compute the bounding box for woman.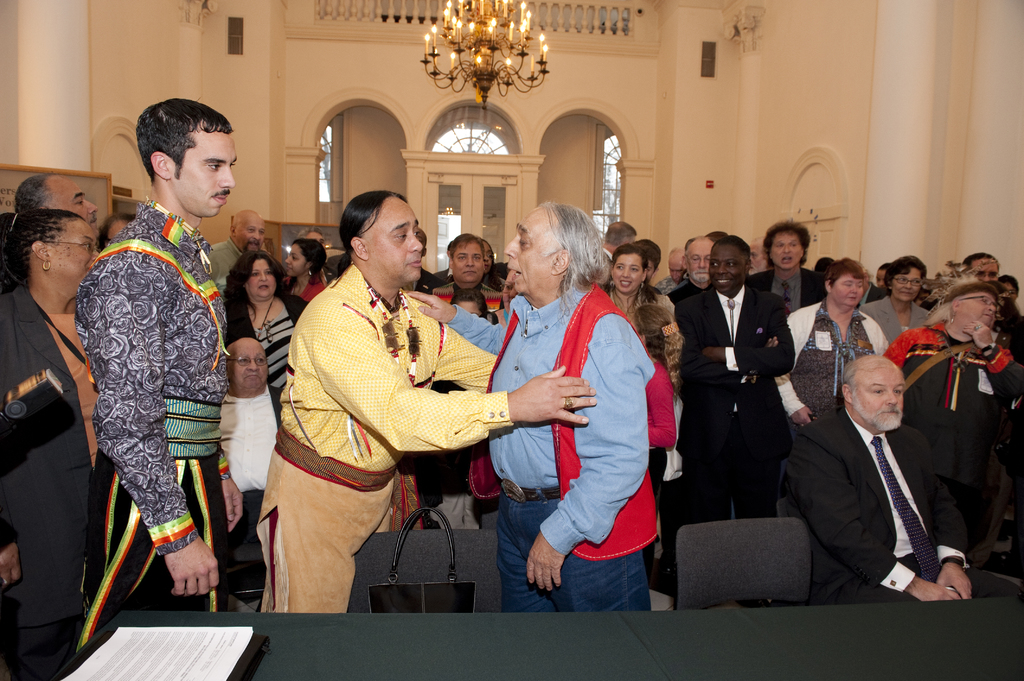
[x1=0, y1=199, x2=100, y2=677].
